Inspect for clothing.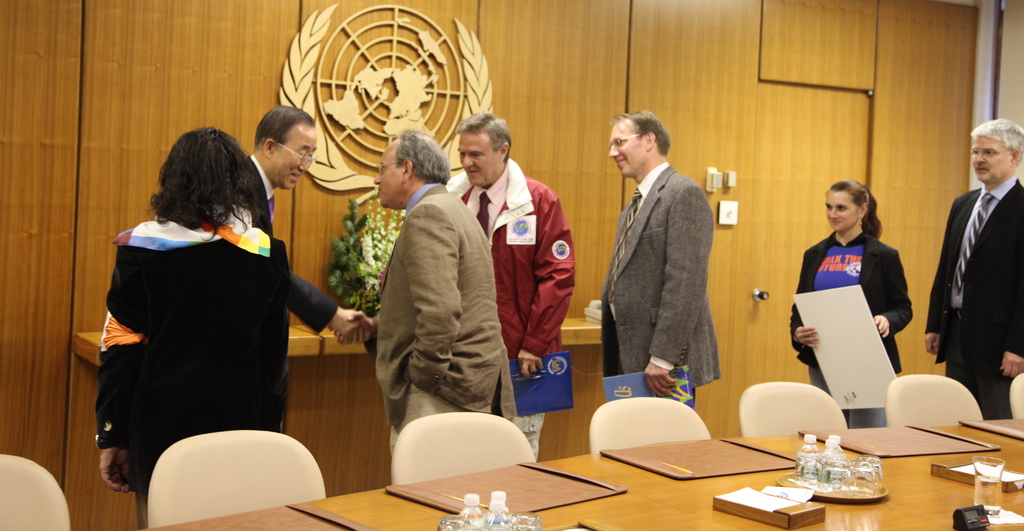
Inspection: region(435, 159, 568, 459).
